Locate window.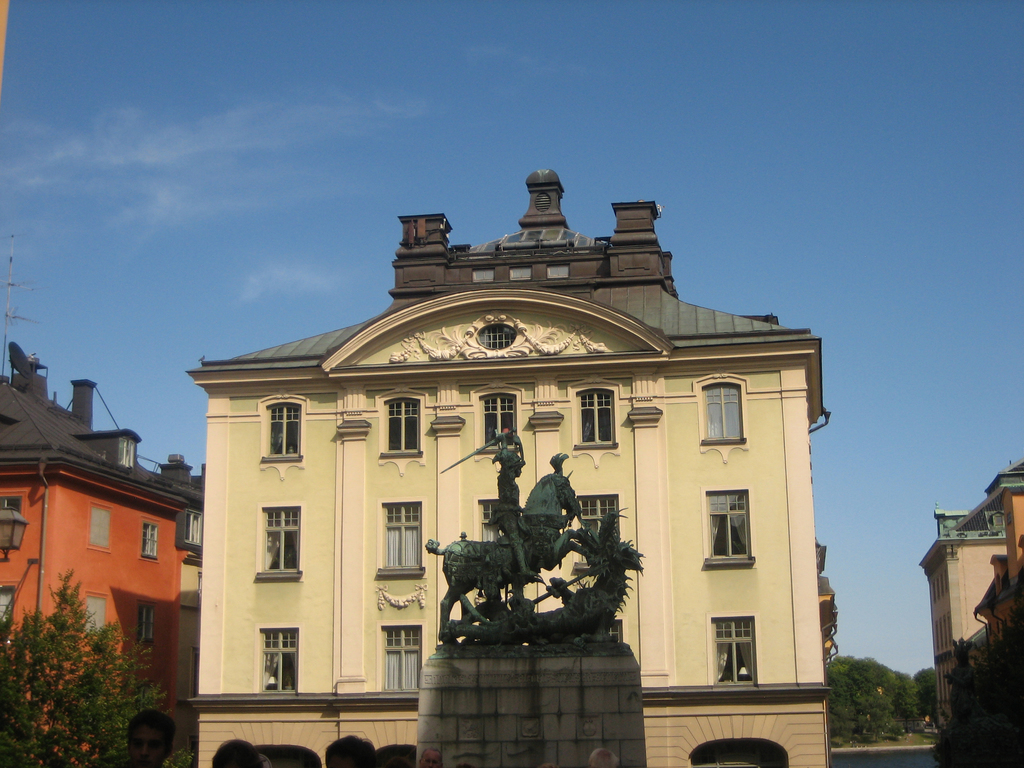
Bounding box: l=87, t=502, r=113, b=557.
